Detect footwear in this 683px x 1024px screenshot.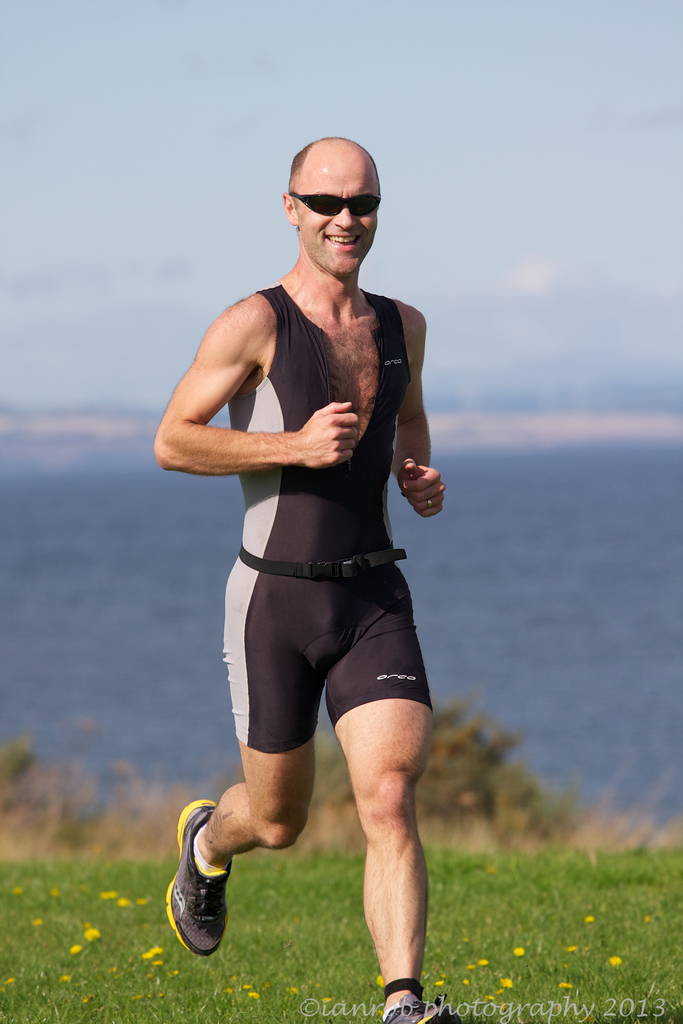
Detection: region(379, 973, 463, 1023).
